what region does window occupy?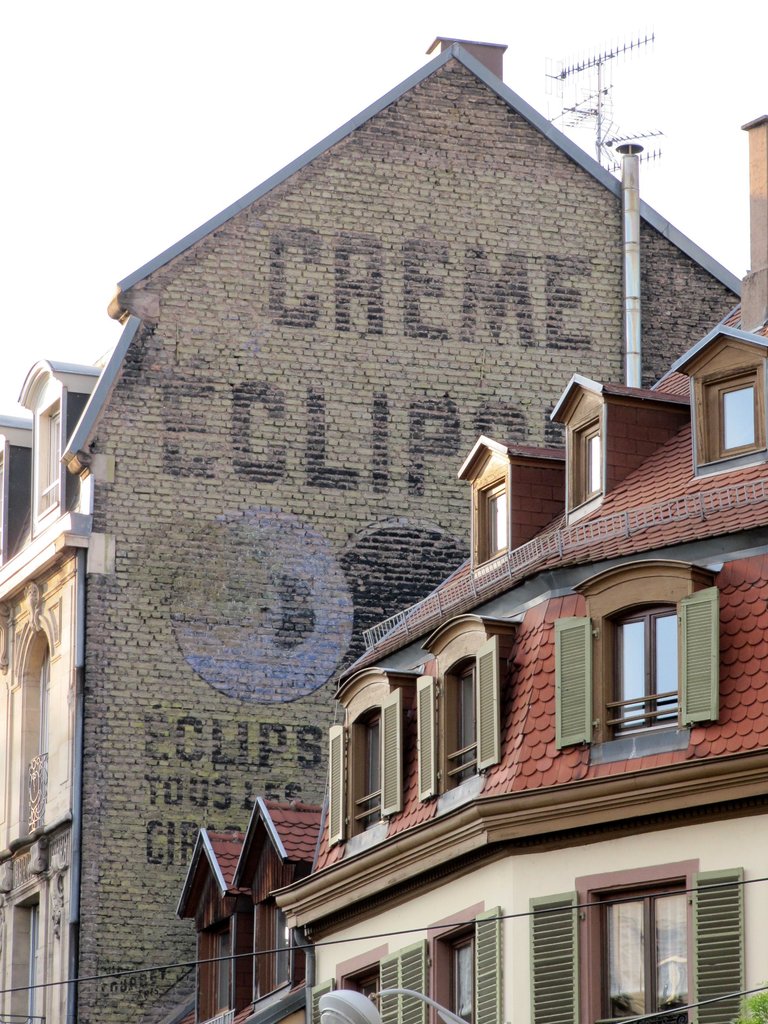
left=203, top=931, right=242, bottom=1000.
